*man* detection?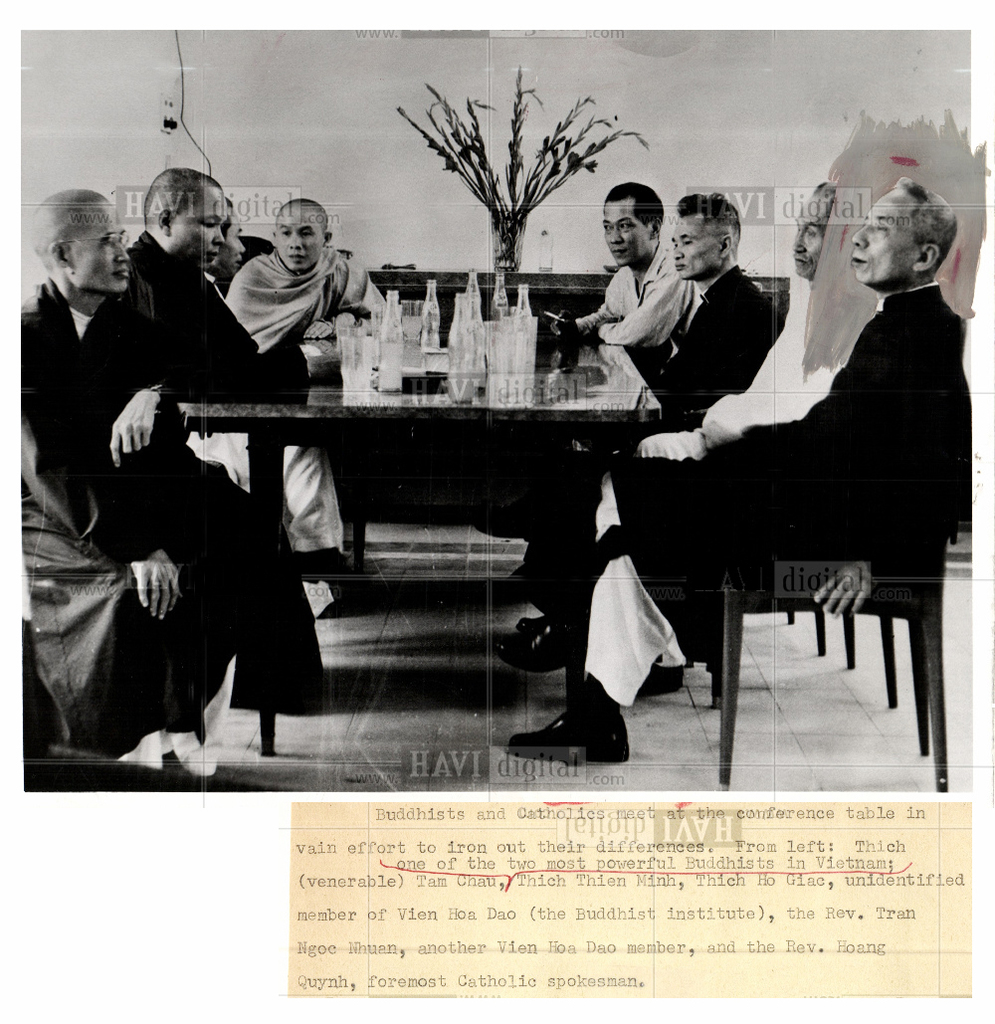
503,171,968,763
